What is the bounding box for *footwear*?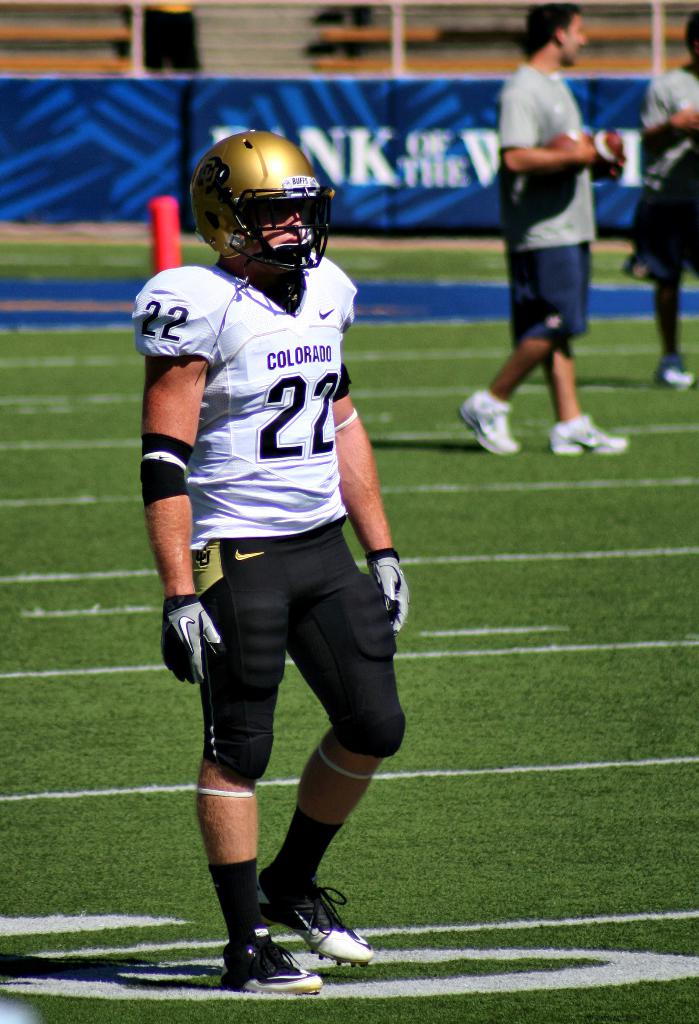
crop(456, 389, 524, 459).
